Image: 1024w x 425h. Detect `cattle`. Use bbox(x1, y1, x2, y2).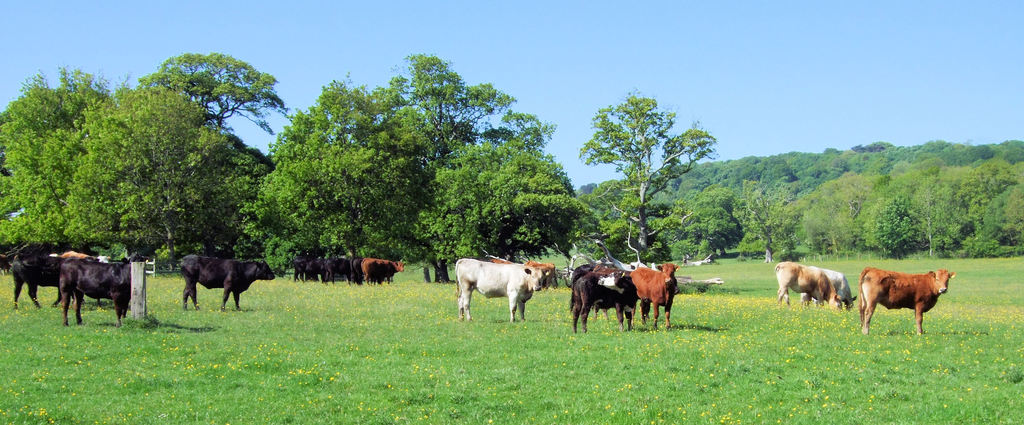
bbox(632, 260, 678, 332).
